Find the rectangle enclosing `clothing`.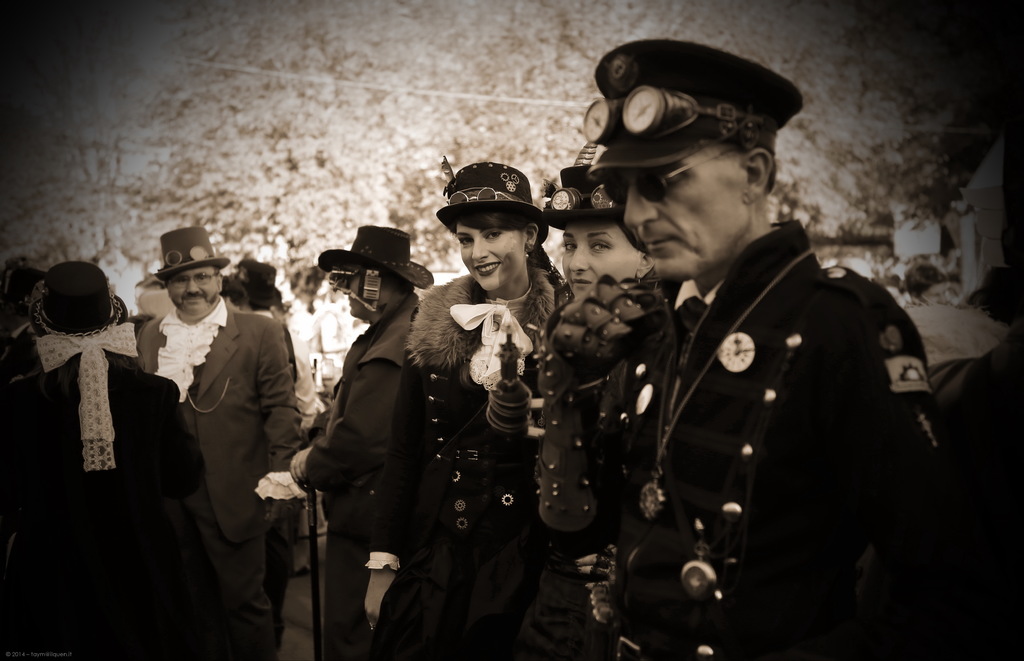
[287,297,417,660].
